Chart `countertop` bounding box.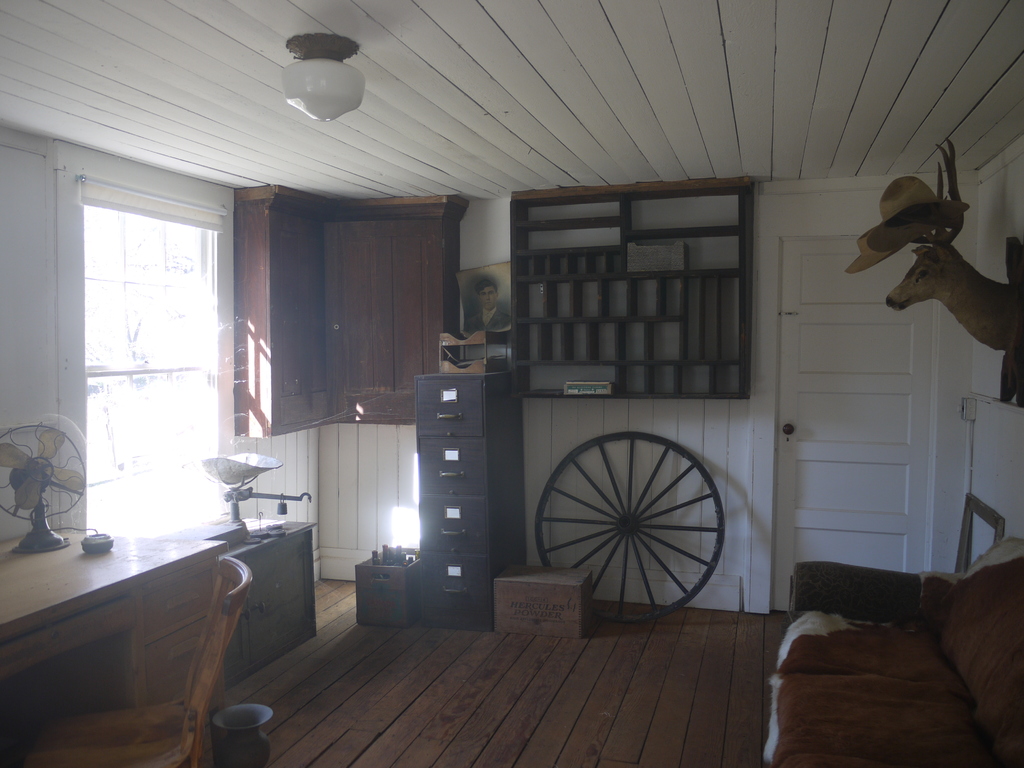
Charted: <box>0,524,238,767</box>.
